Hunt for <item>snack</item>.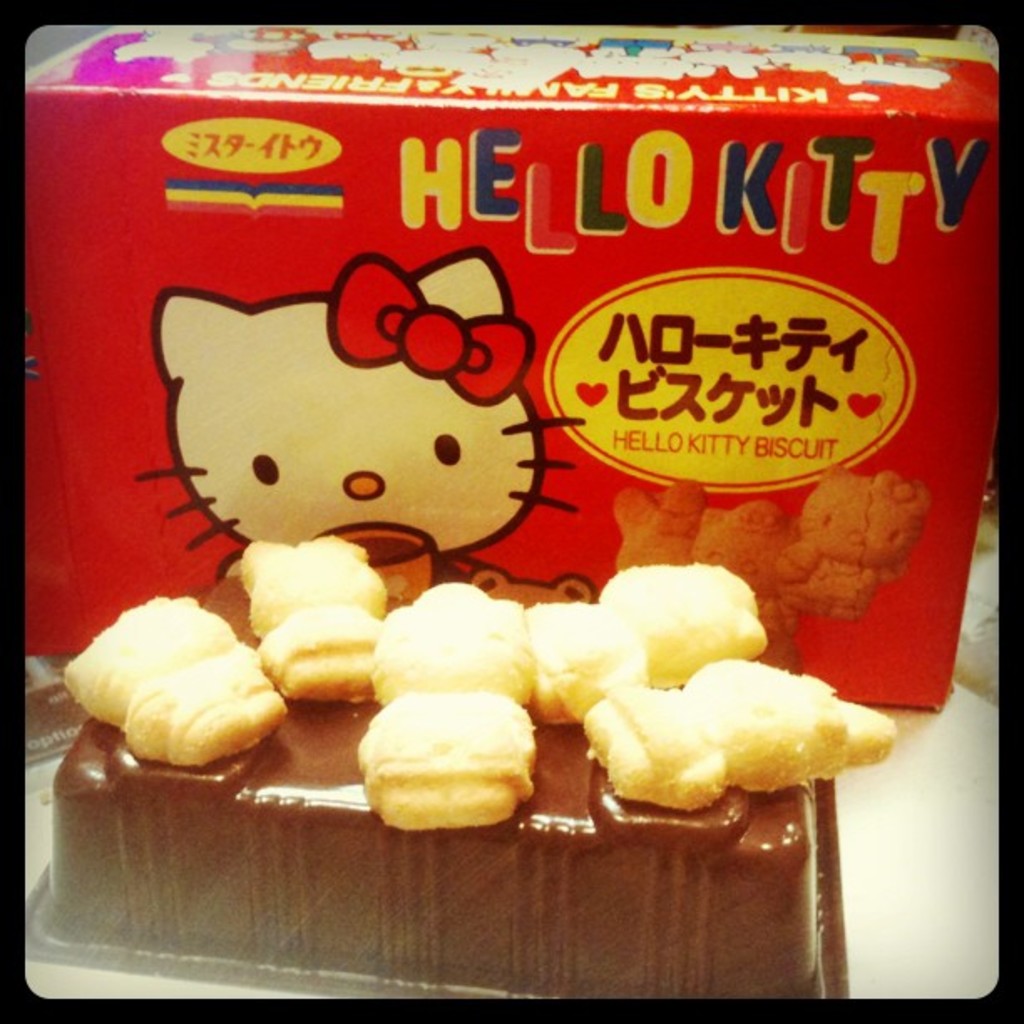
Hunted down at crop(366, 576, 539, 701).
